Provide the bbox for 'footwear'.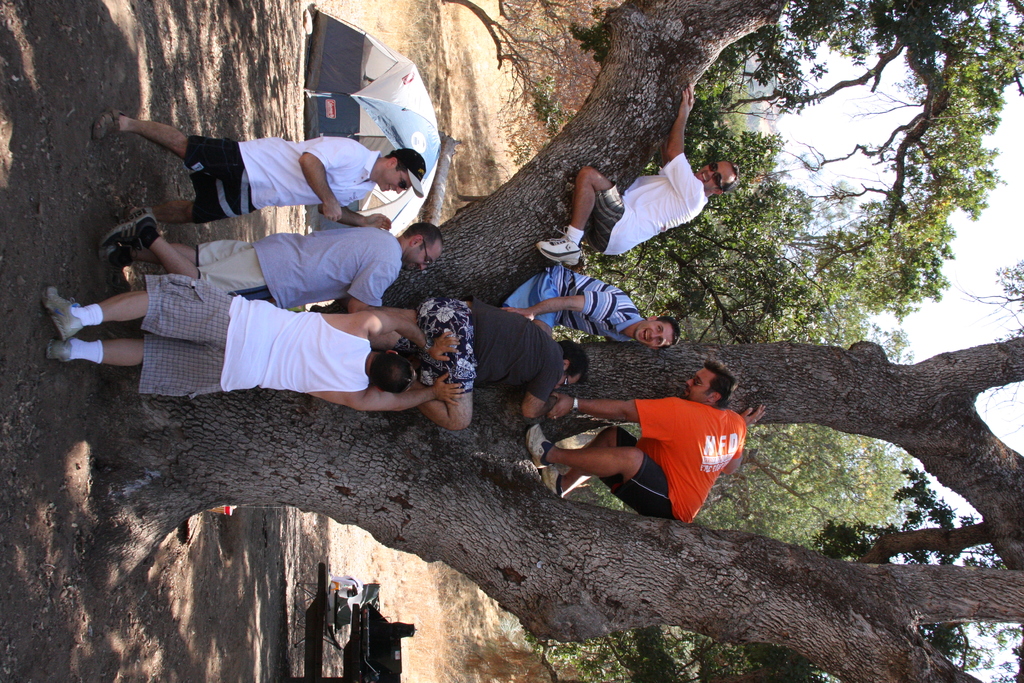
region(35, 289, 130, 365).
